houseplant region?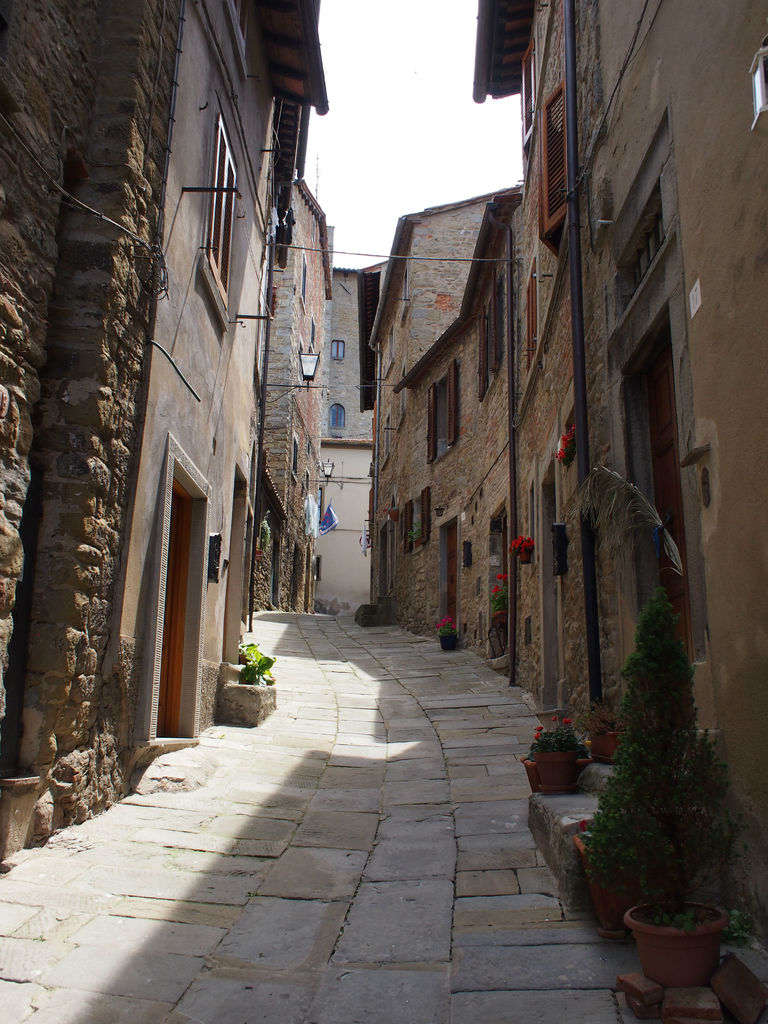
box(580, 573, 761, 982)
